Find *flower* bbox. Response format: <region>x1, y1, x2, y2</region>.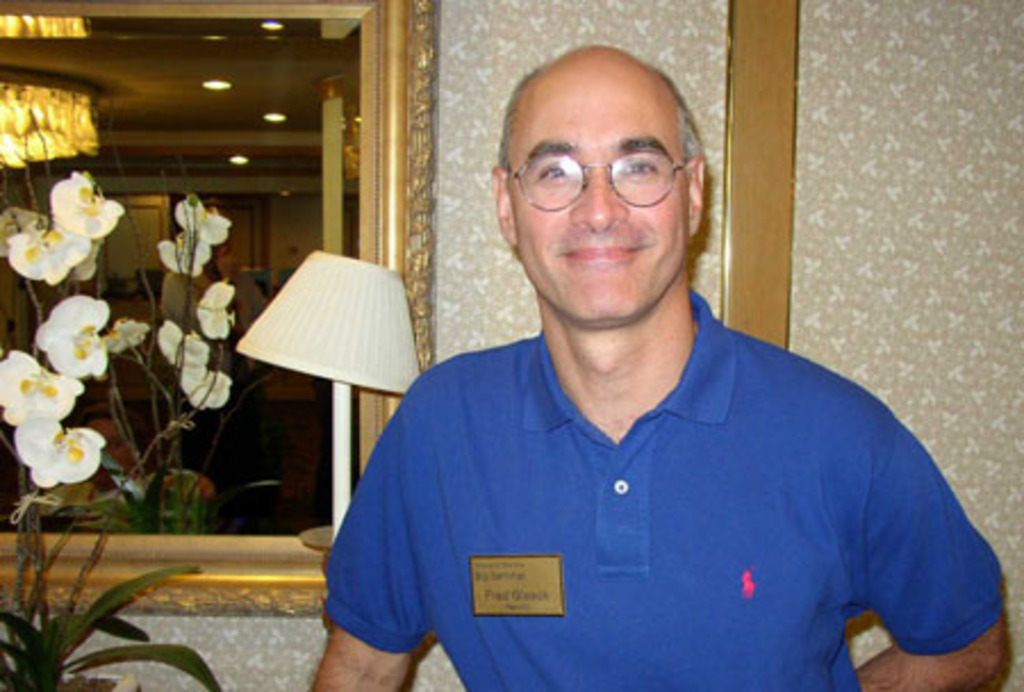
<region>182, 362, 230, 412</region>.
